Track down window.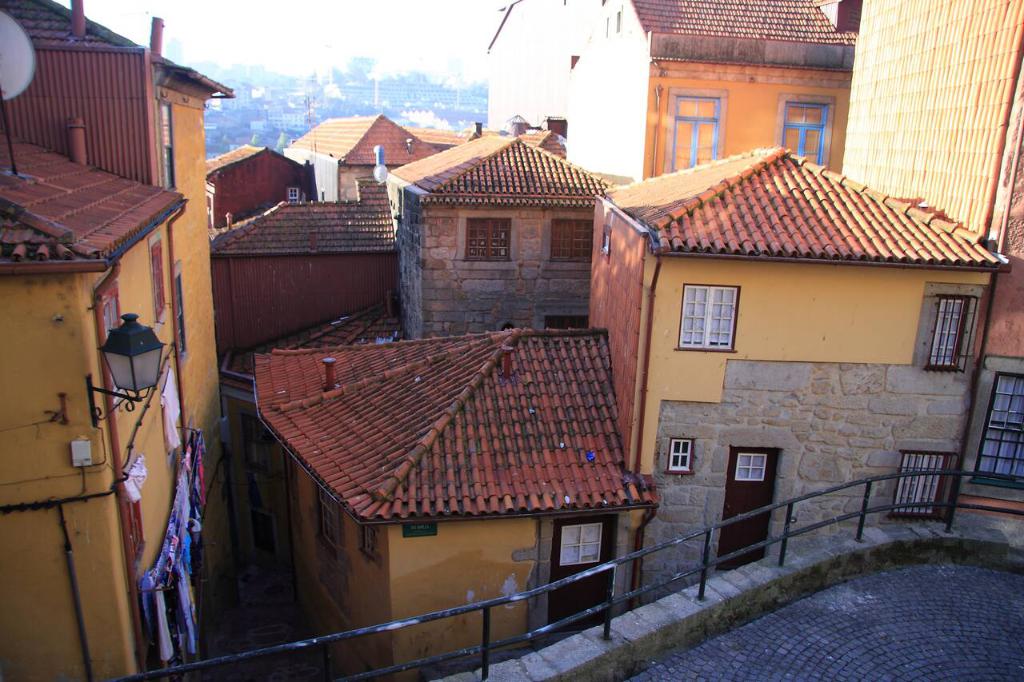
Tracked to x1=285 y1=183 x2=302 y2=199.
